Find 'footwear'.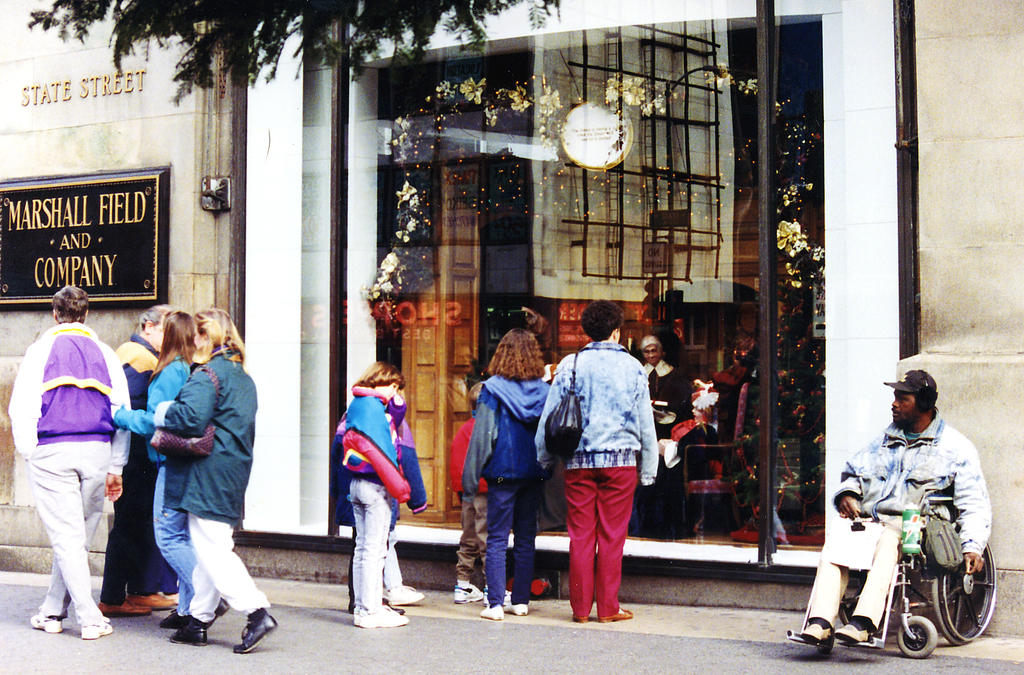
left=166, top=626, right=204, bottom=647.
